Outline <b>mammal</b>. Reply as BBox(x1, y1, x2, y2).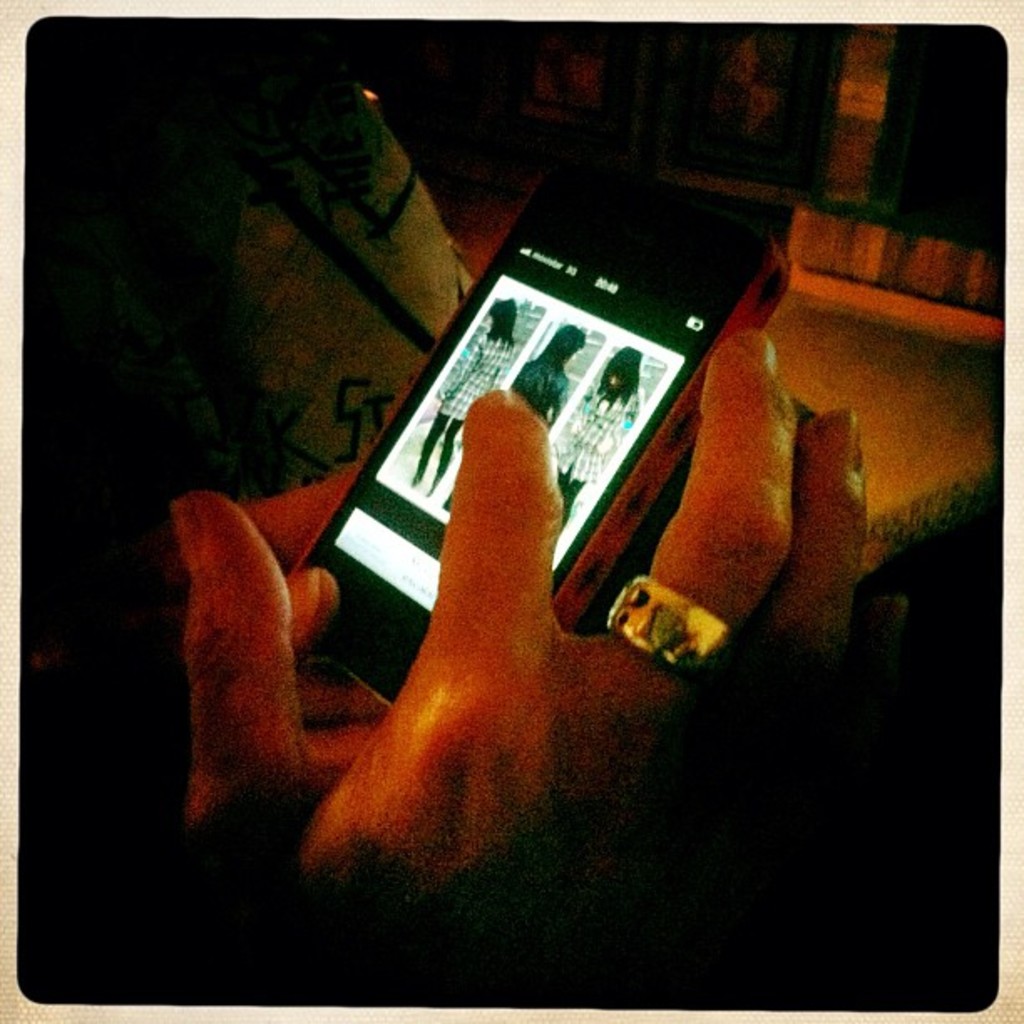
BBox(512, 326, 586, 422).
